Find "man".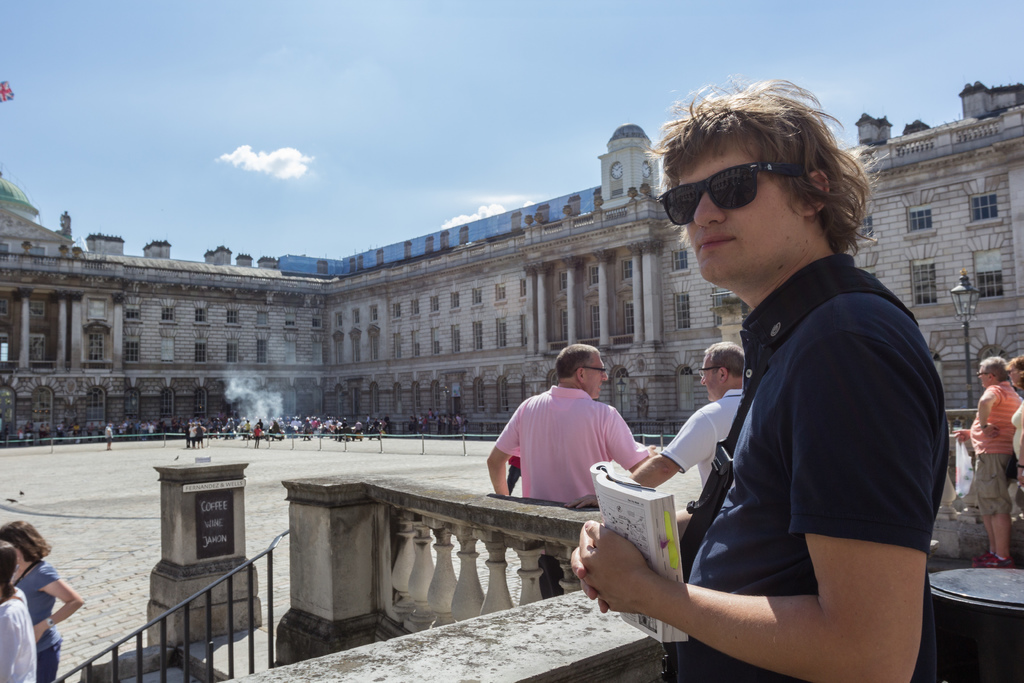
rect(486, 347, 662, 602).
